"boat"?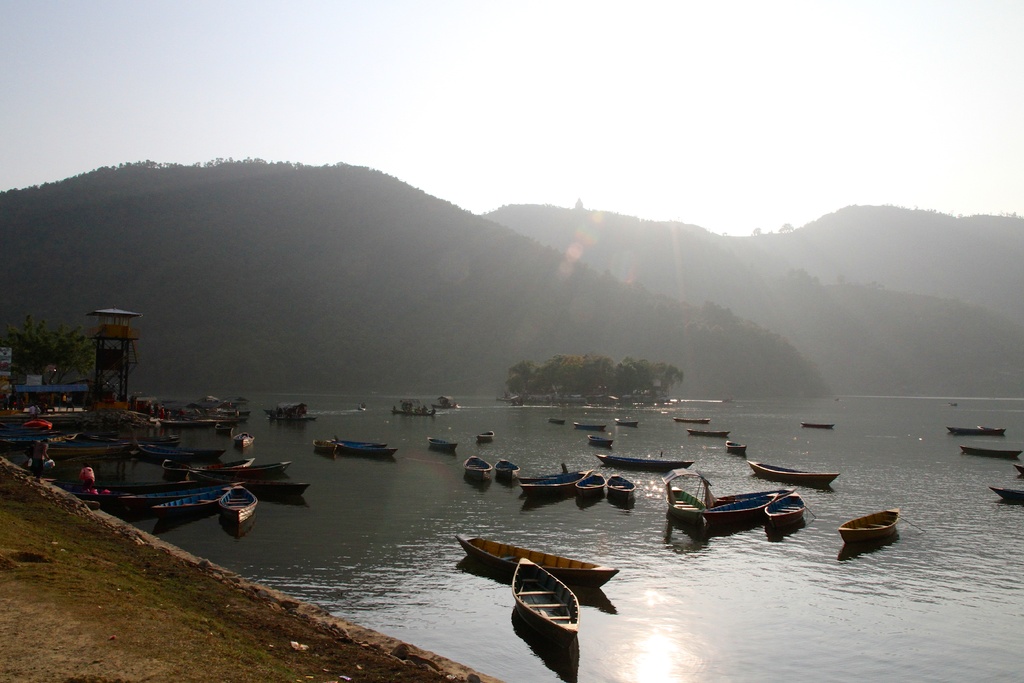
BBox(799, 421, 834, 436)
